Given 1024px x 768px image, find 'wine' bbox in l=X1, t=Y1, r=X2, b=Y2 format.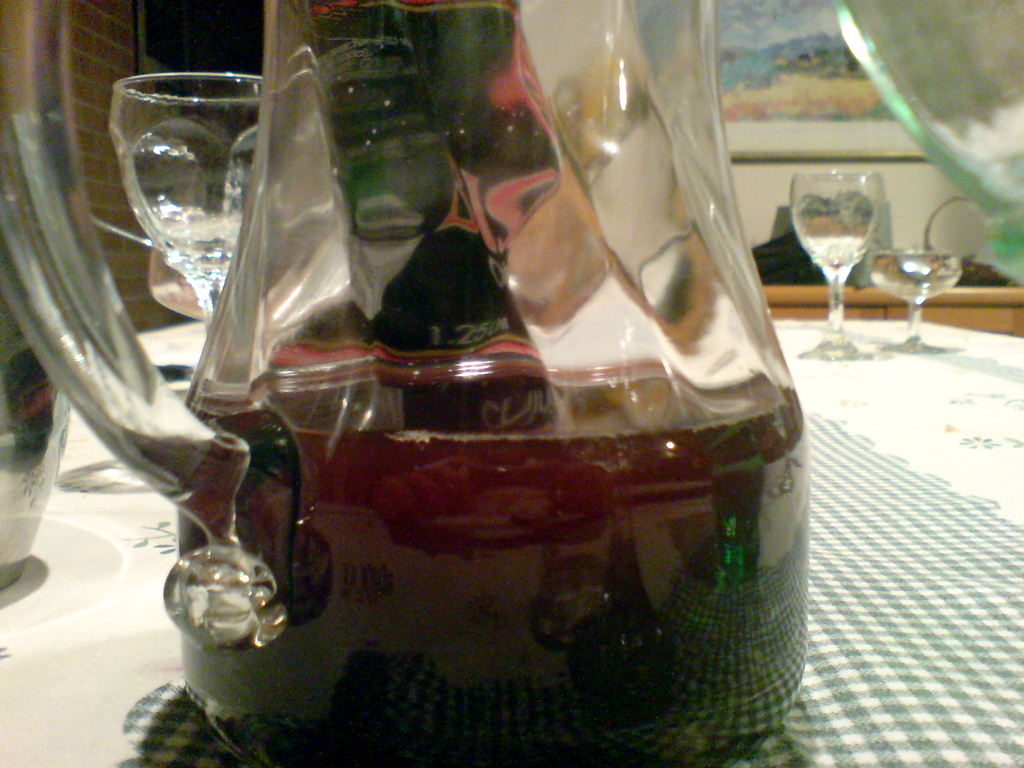
l=174, t=361, r=808, b=767.
